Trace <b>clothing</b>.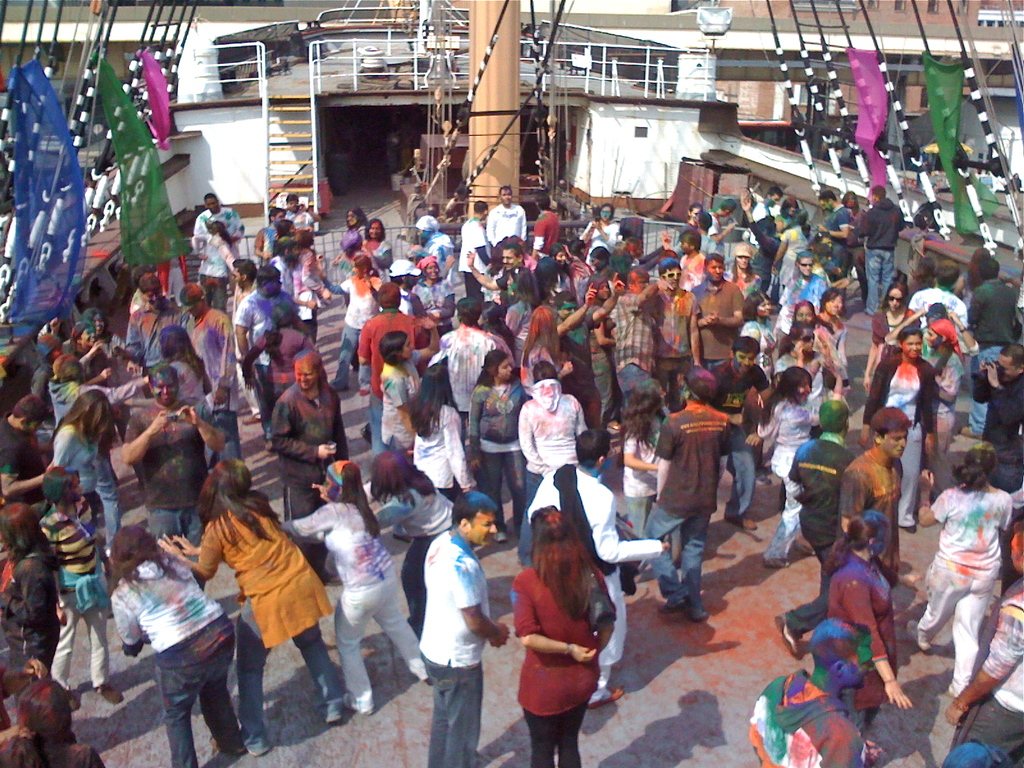
Traced to [x1=708, y1=362, x2=774, y2=510].
